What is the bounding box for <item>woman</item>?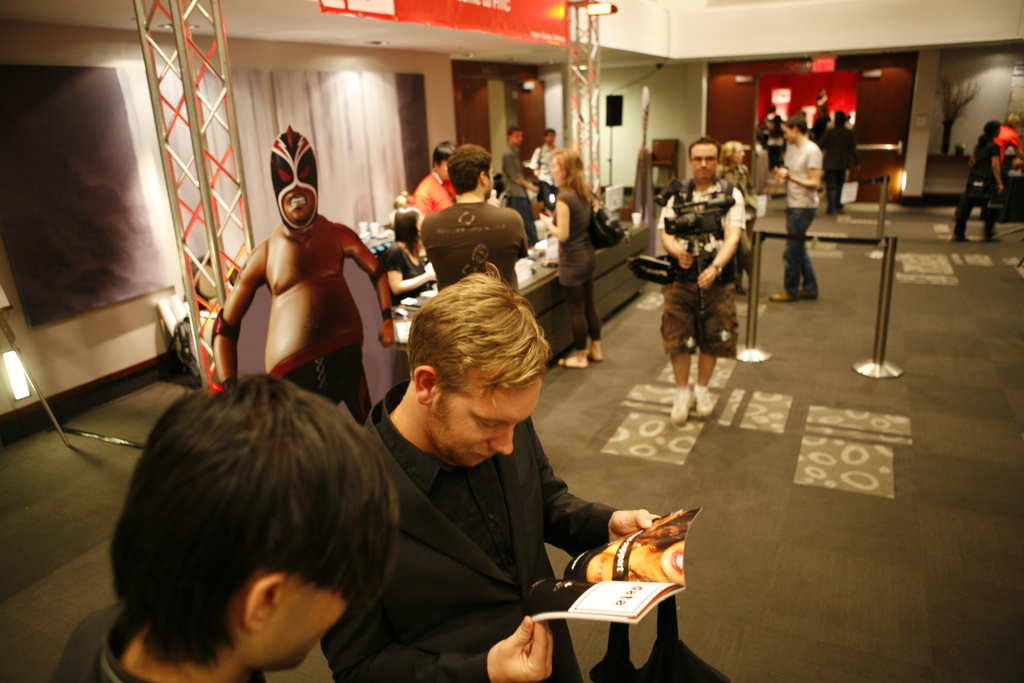
723 136 753 293.
